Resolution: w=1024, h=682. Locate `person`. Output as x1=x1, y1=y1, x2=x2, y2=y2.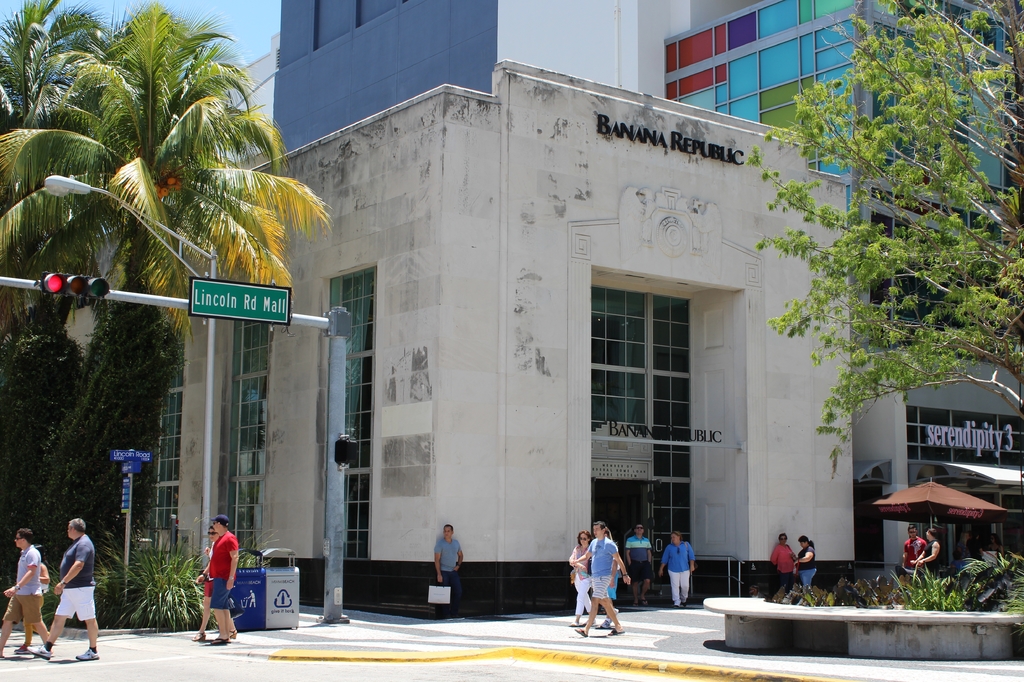
x1=433, y1=525, x2=458, y2=617.
